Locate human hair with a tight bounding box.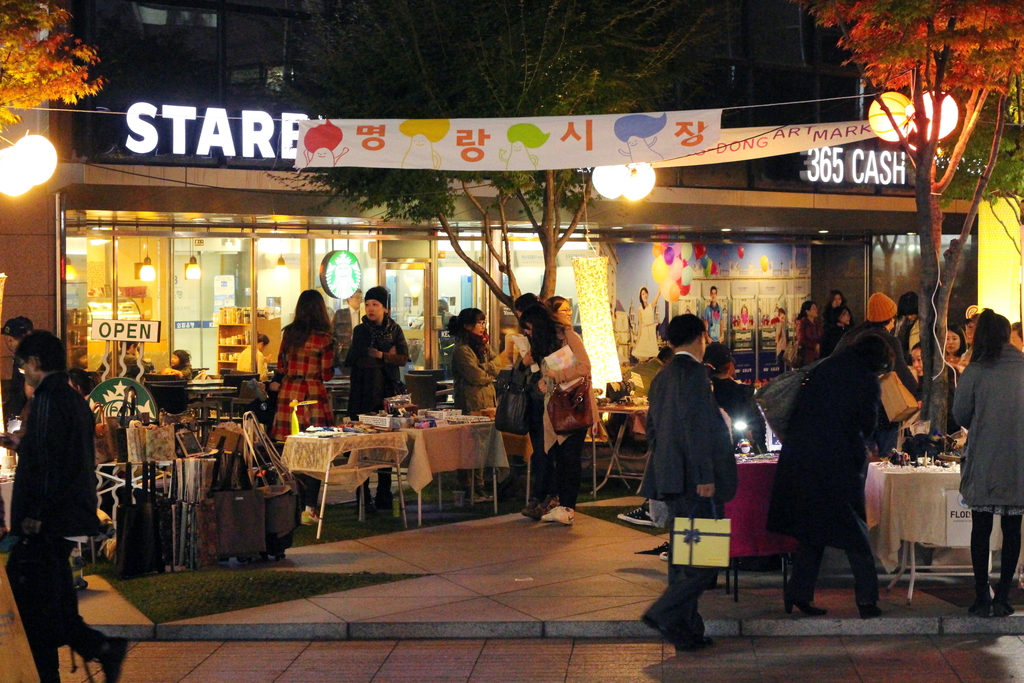
box=[868, 318, 887, 327].
